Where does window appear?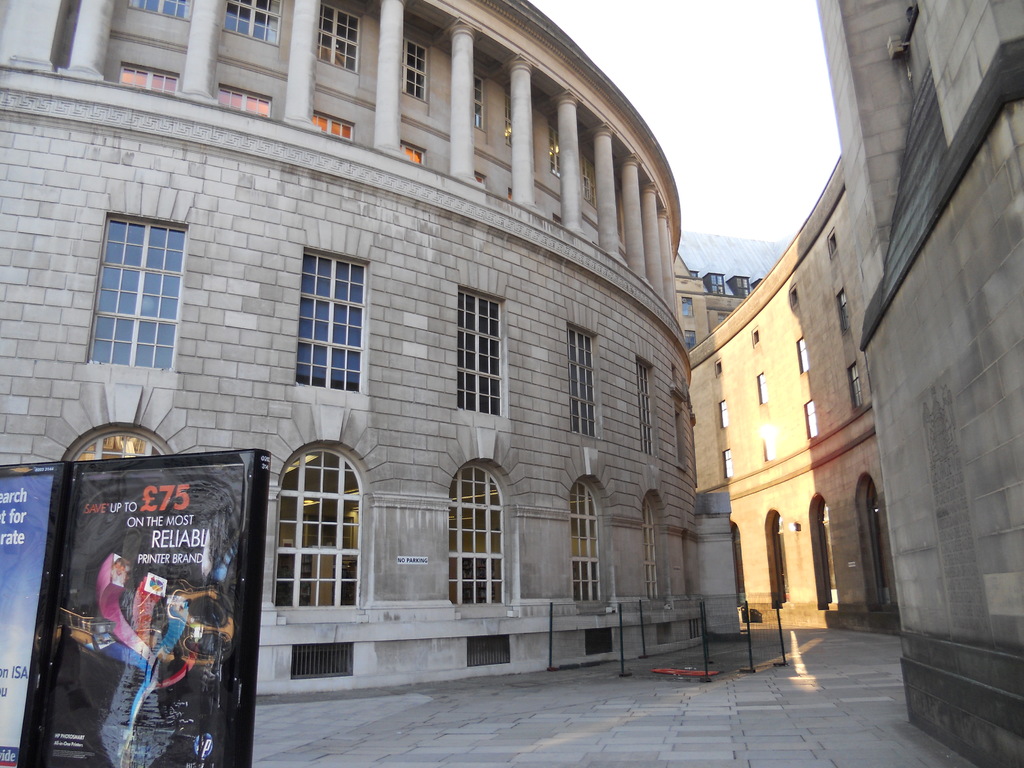
Appears at <box>221,1,282,45</box>.
